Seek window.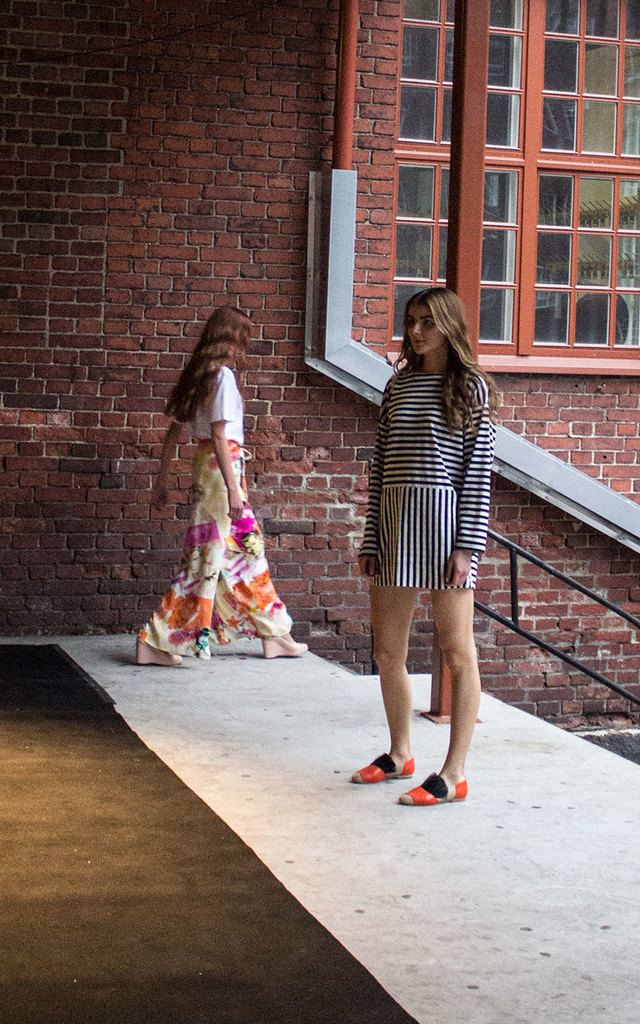
box=[394, 0, 637, 370].
